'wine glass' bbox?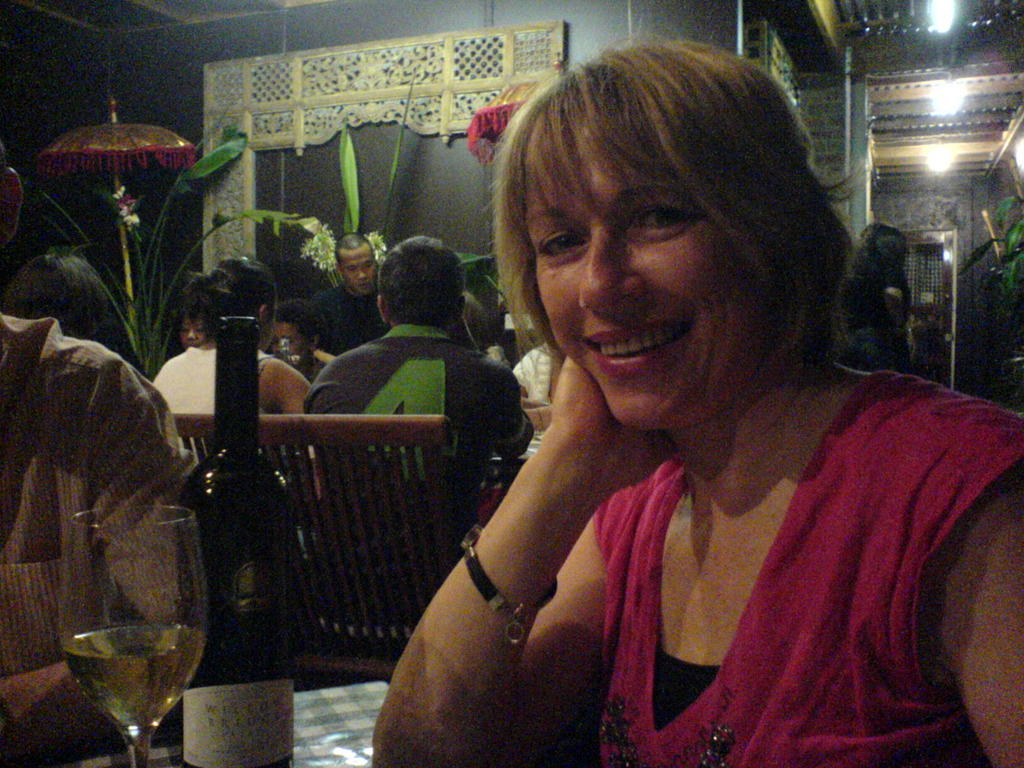
rect(54, 507, 201, 767)
